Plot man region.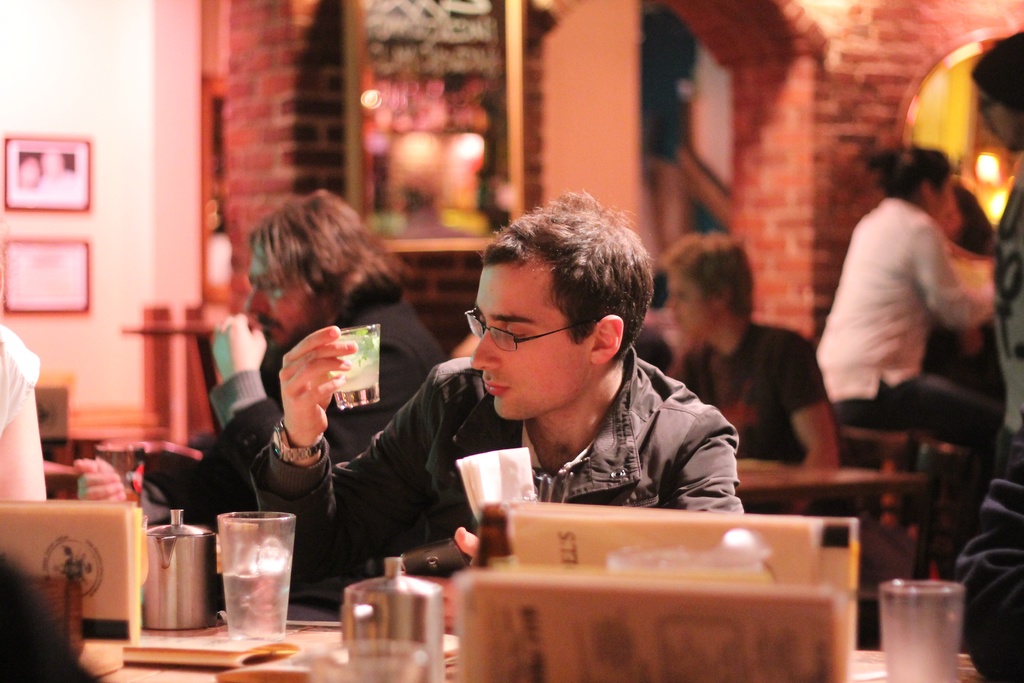
Plotted at (left=63, top=188, right=461, bottom=591).
